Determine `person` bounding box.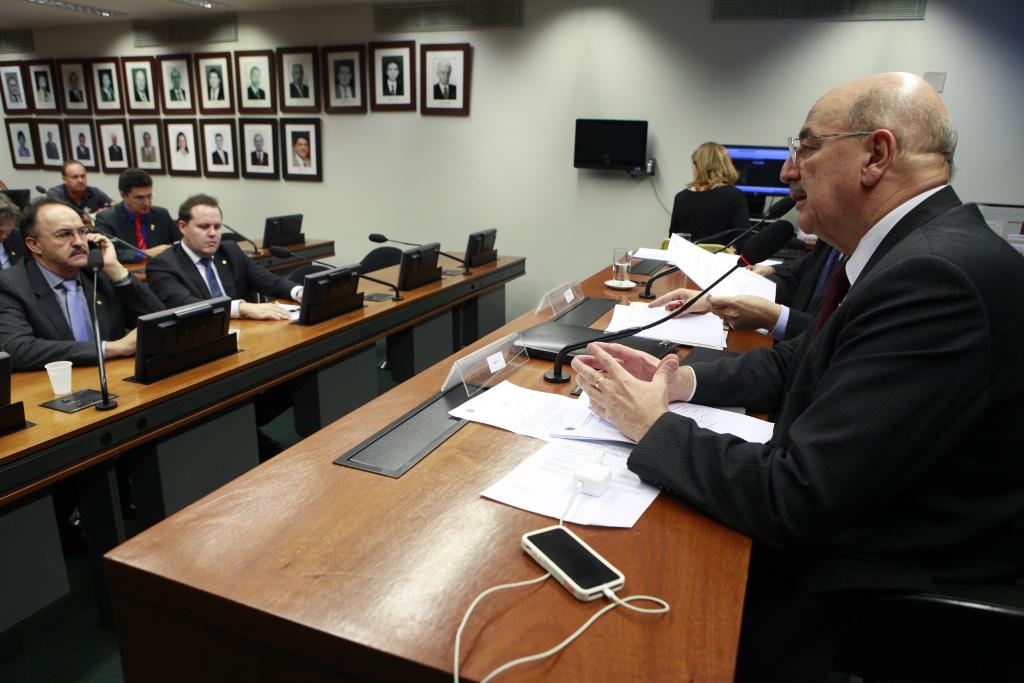
Determined: 335 58 355 99.
